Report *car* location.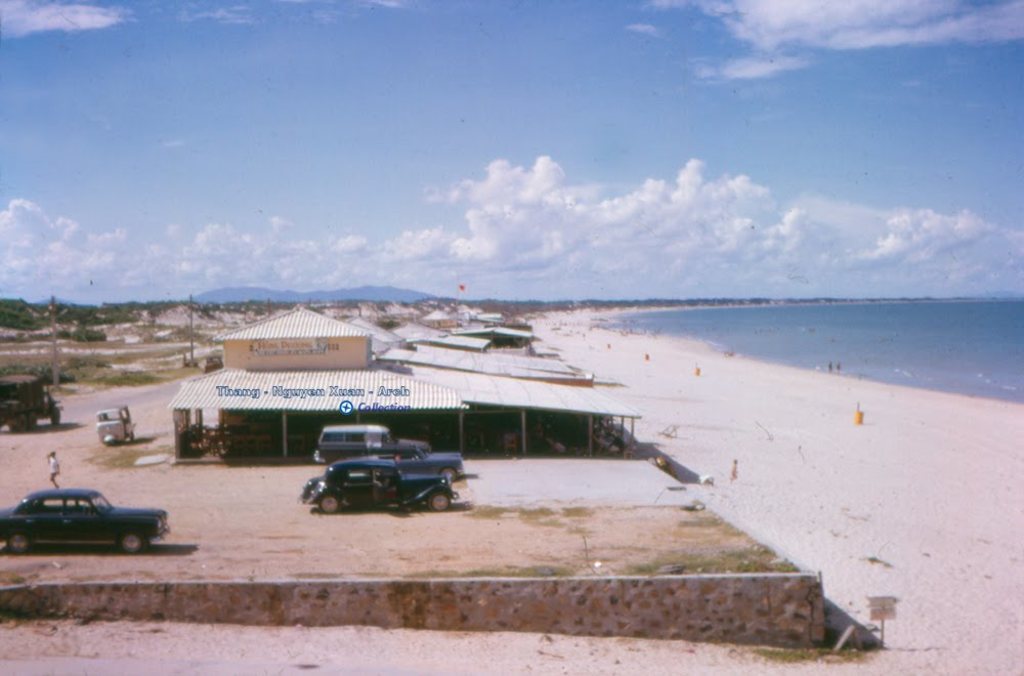
Report: [left=298, top=455, right=466, bottom=518].
